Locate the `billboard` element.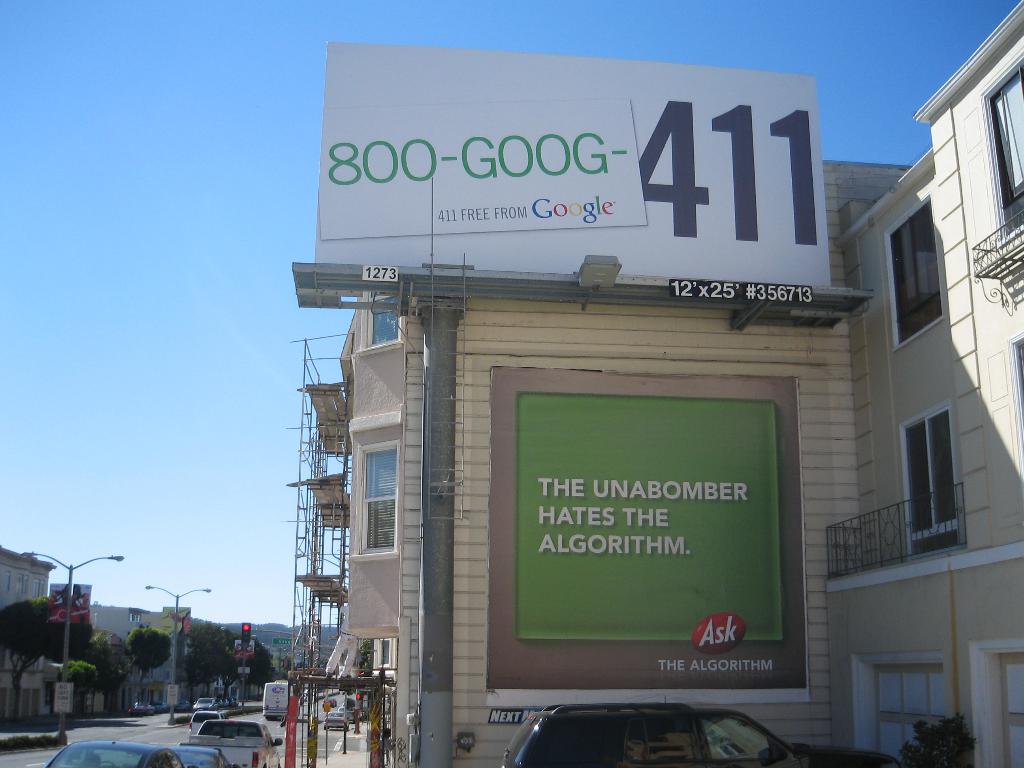
Element bbox: BBox(273, 636, 299, 647).
